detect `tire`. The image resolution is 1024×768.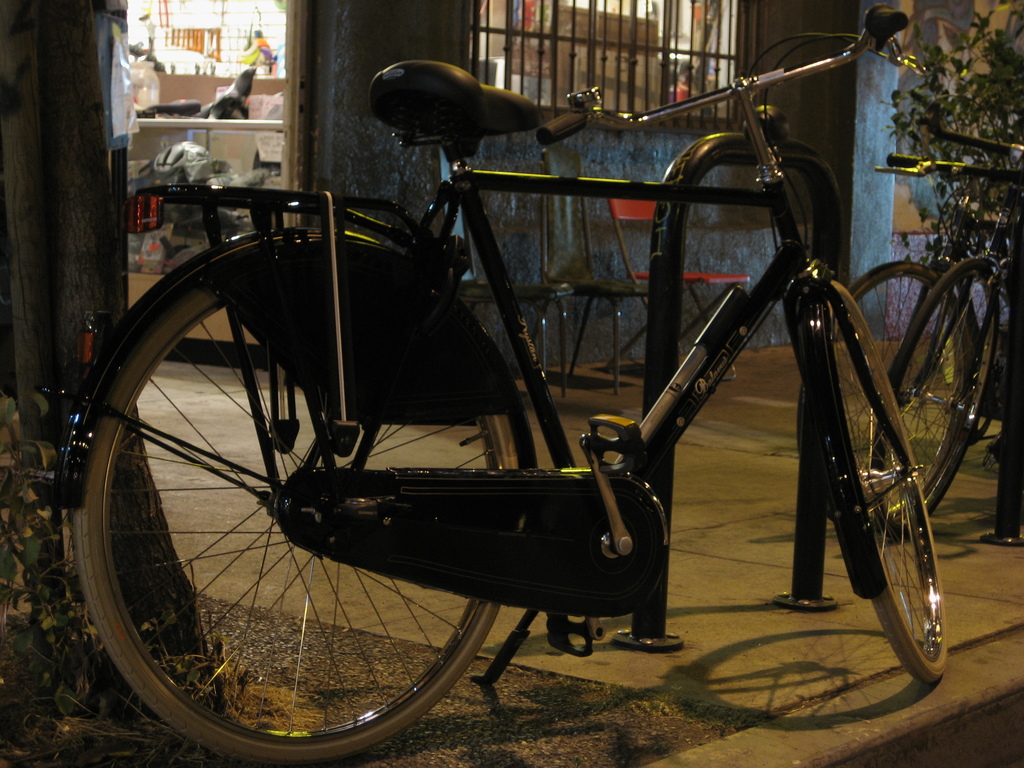
box=[86, 237, 484, 767].
